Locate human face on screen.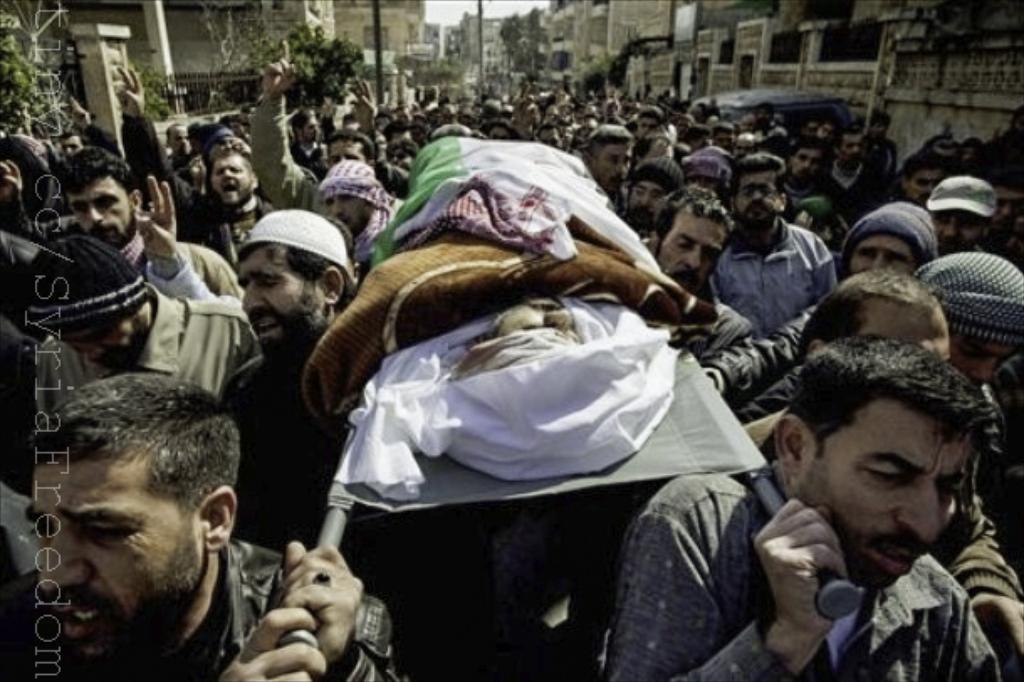
On screen at {"left": 210, "top": 155, "right": 250, "bottom": 202}.
